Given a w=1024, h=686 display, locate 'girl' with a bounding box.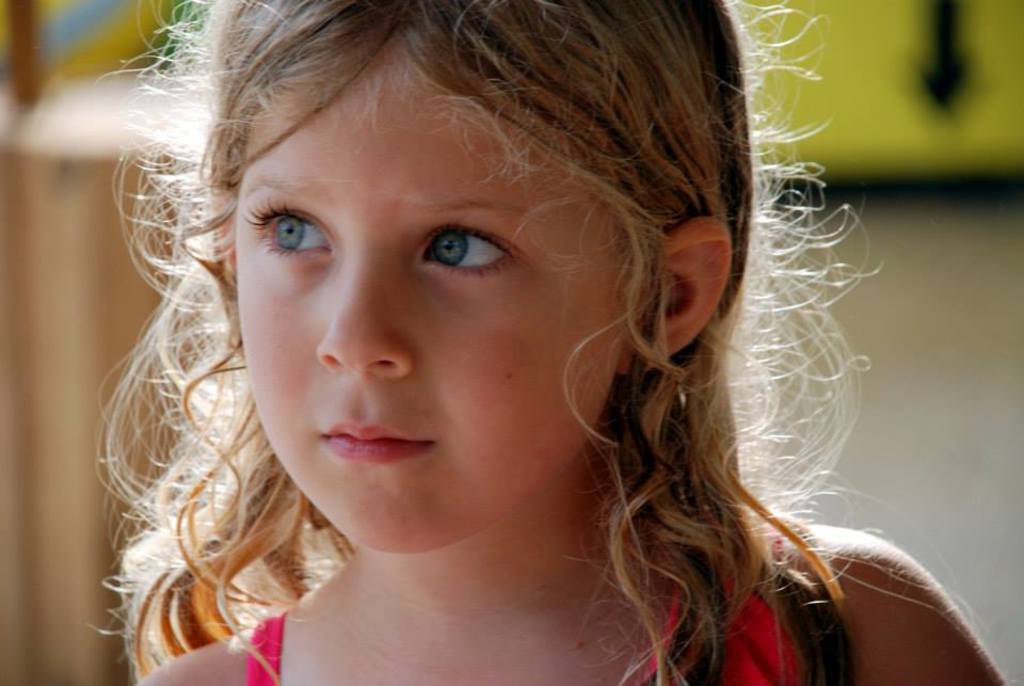
Located: 86 0 1008 685.
